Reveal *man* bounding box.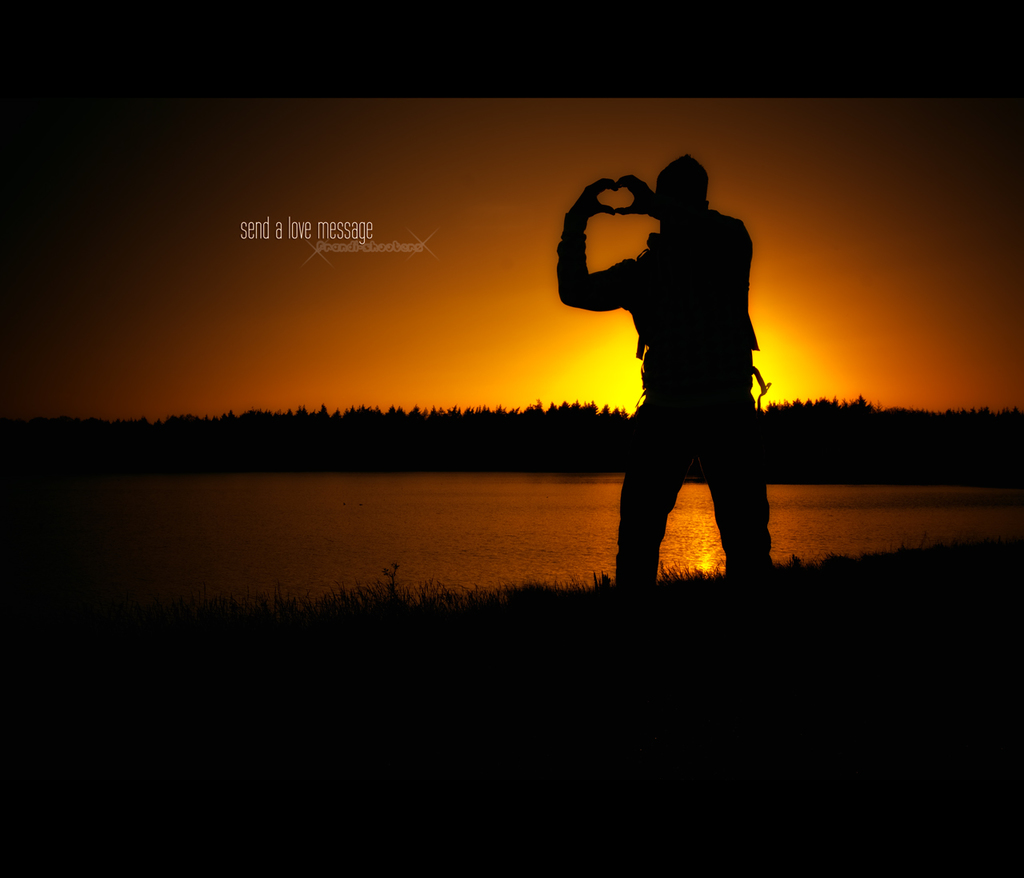
Revealed: crop(553, 151, 791, 606).
